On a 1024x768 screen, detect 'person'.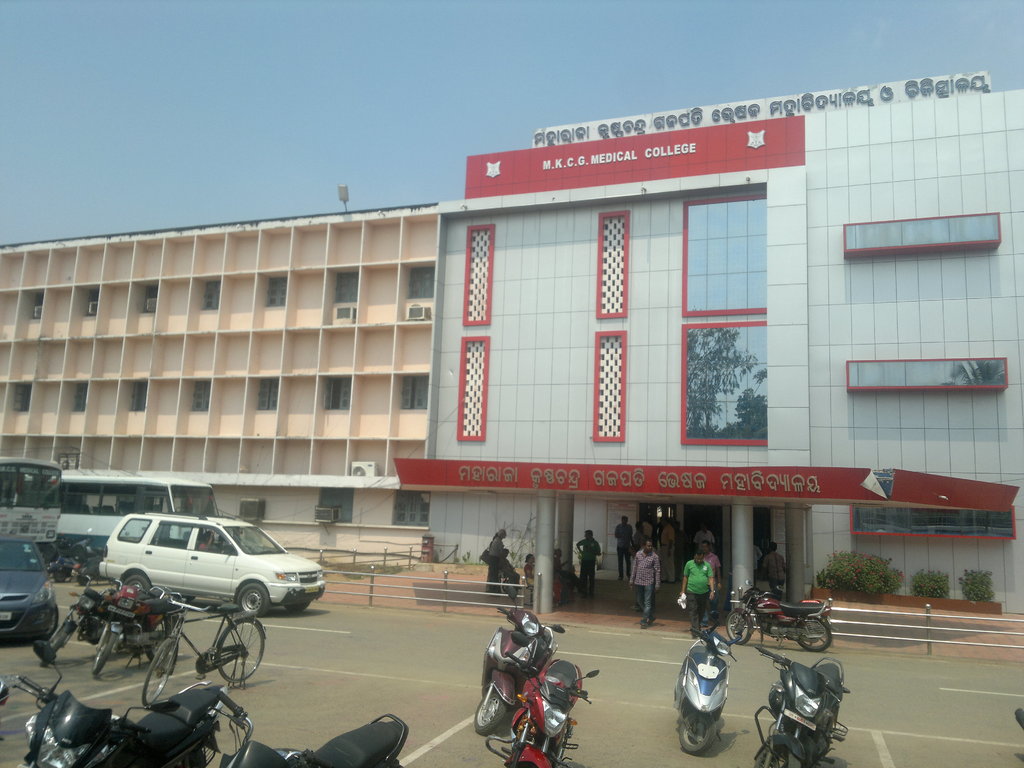
693:522:717:551.
